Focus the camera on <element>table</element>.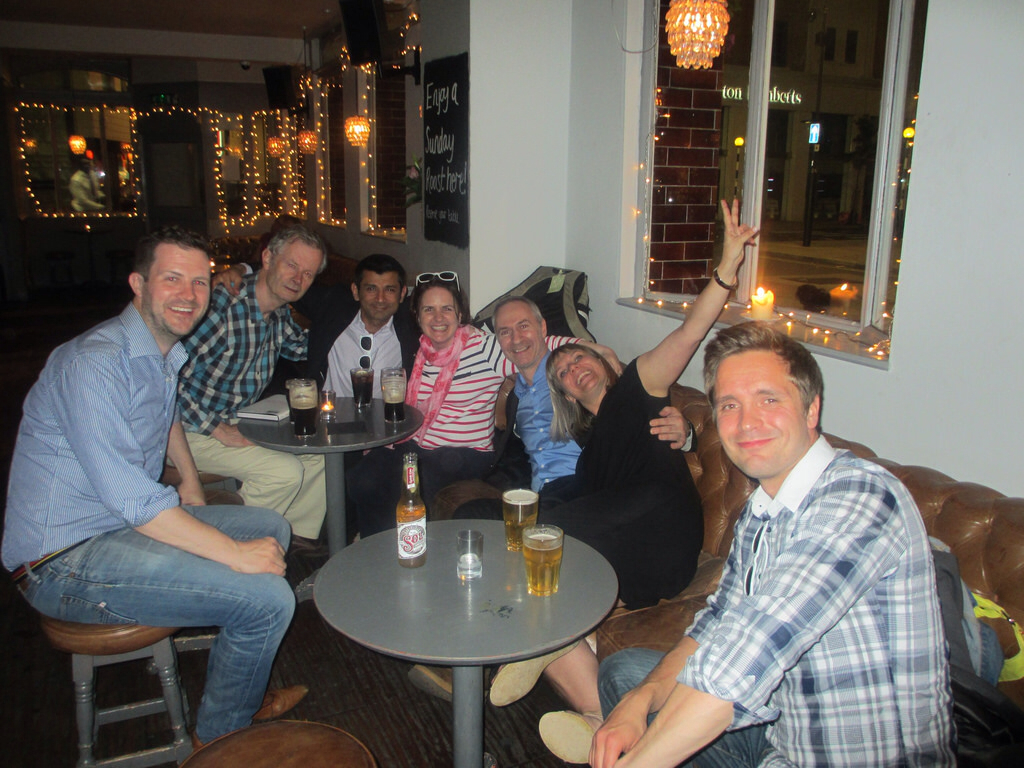
Focus region: left=243, top=389, right=429, bottom=602.
